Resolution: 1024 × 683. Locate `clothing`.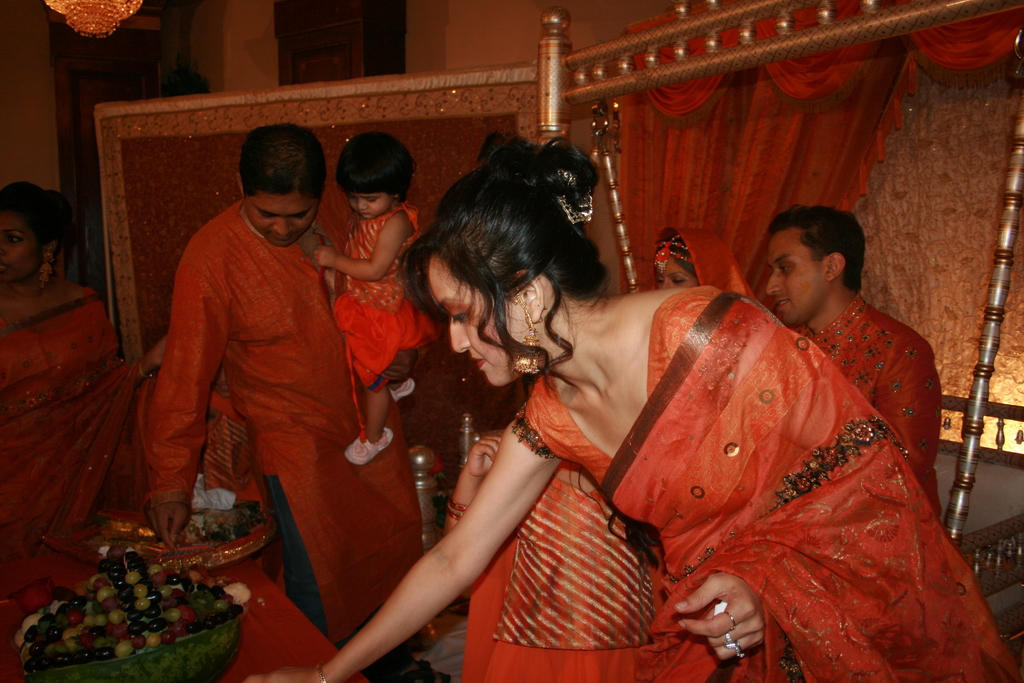
0:284:158:566.
